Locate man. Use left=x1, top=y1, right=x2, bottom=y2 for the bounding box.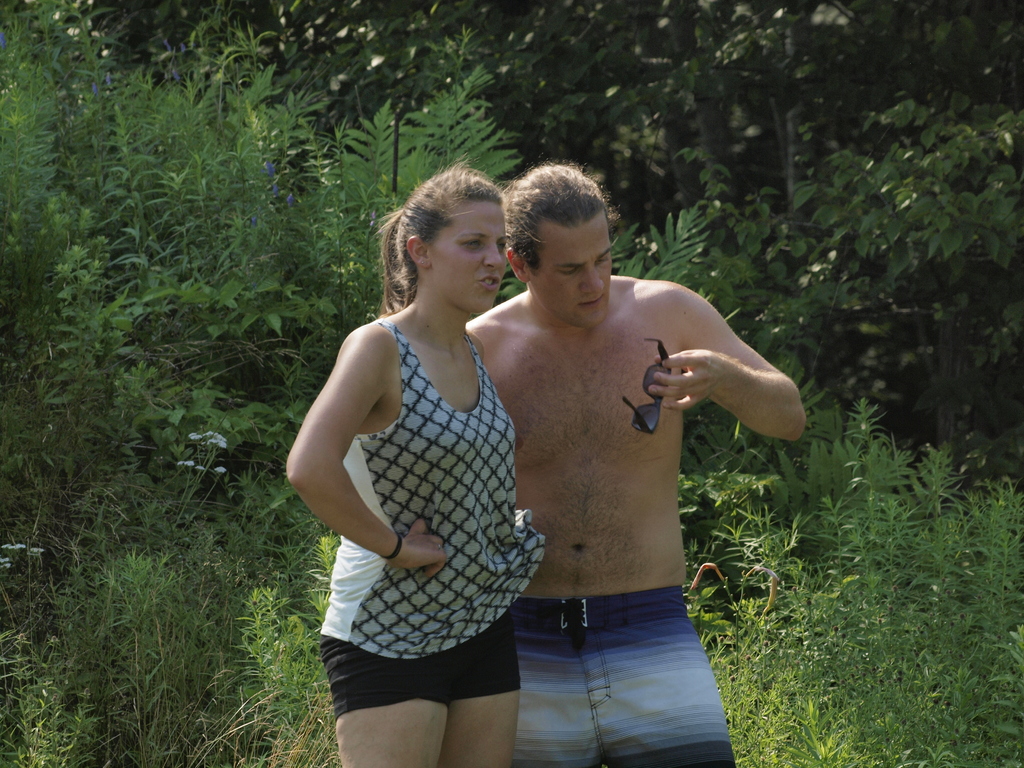
left=457, top=169, right=803, bottom=767.
